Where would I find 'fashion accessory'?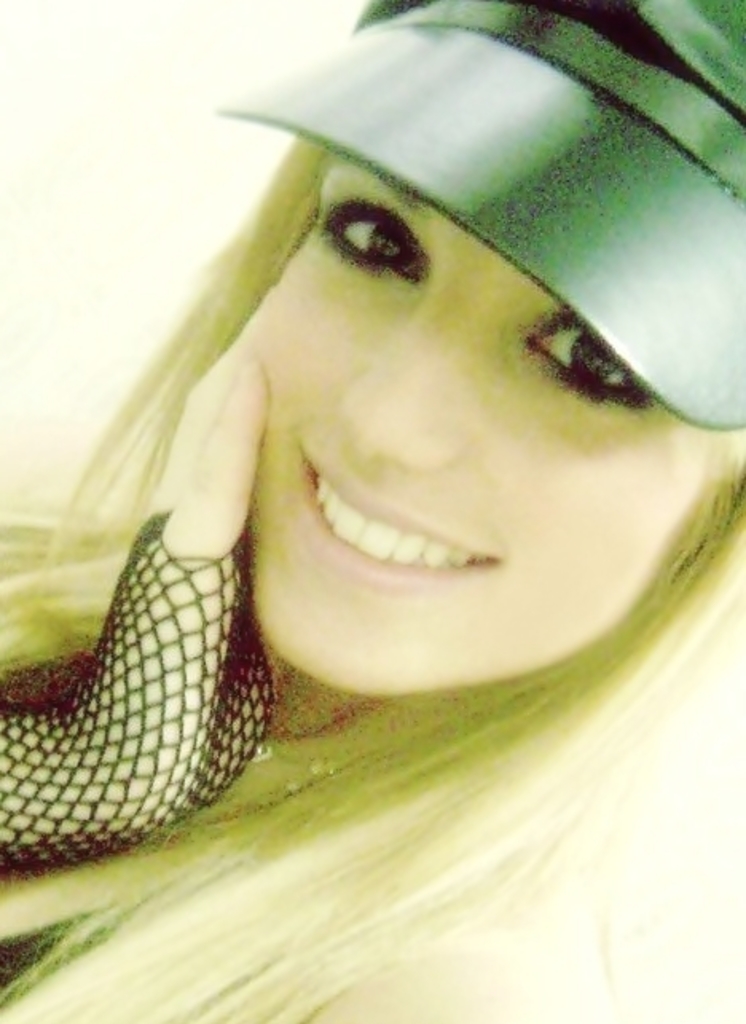
At <bbox>0, 509, 276, 872</bbox>.
